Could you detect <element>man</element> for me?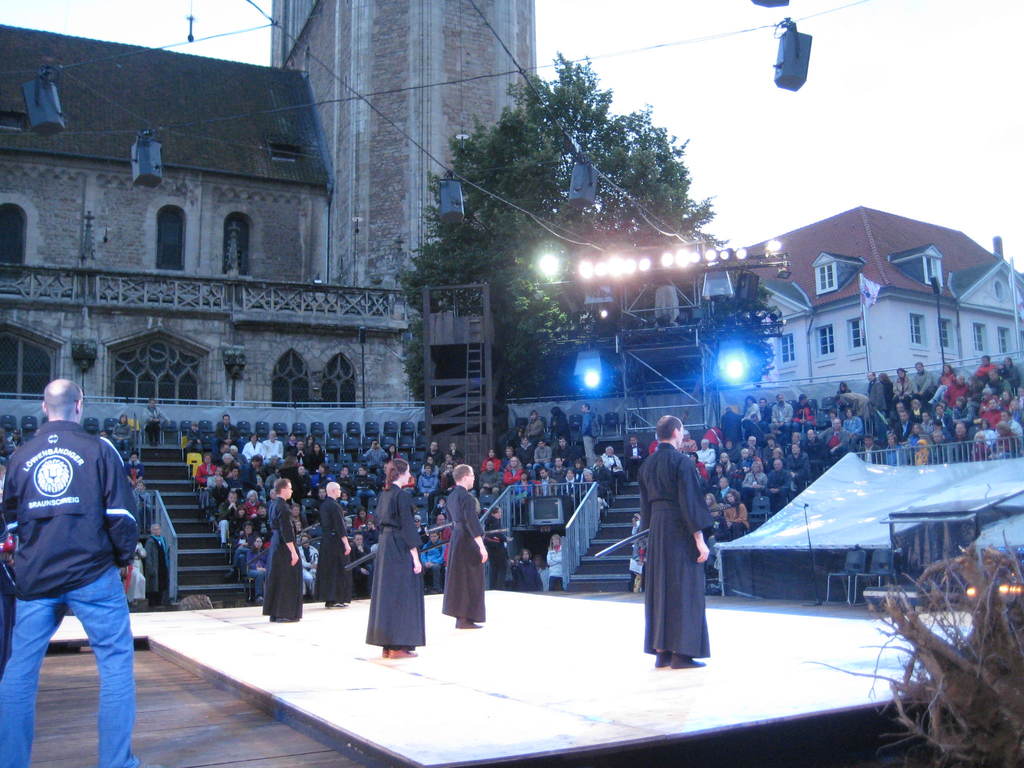
Detection result: (328, 463, 356, 497).
